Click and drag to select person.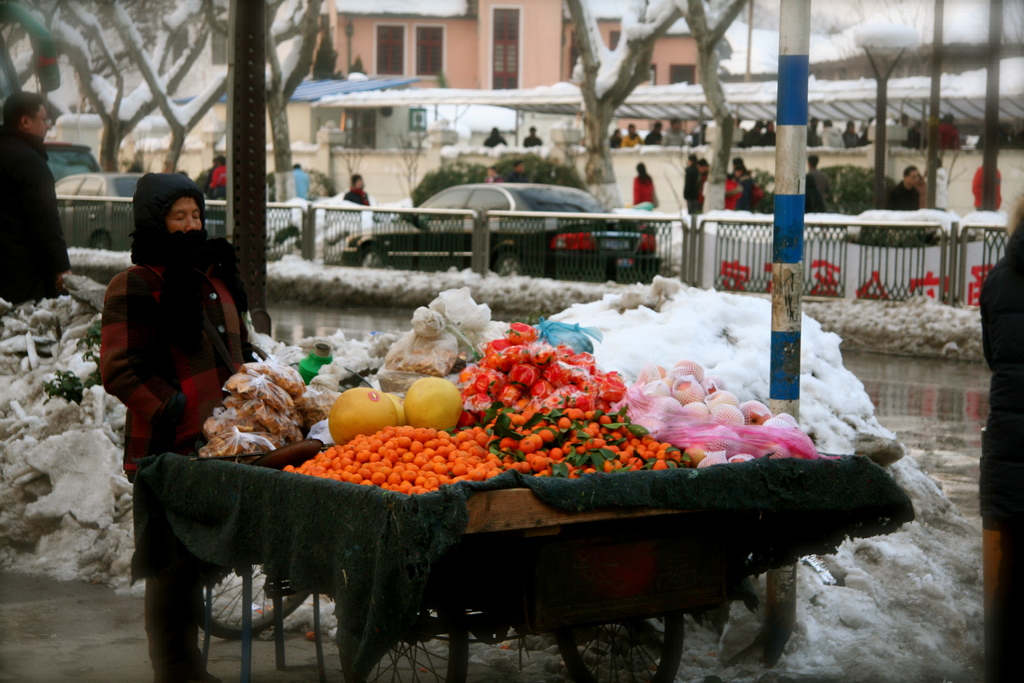
Selection: bbox(699, 152, 712, 201).
